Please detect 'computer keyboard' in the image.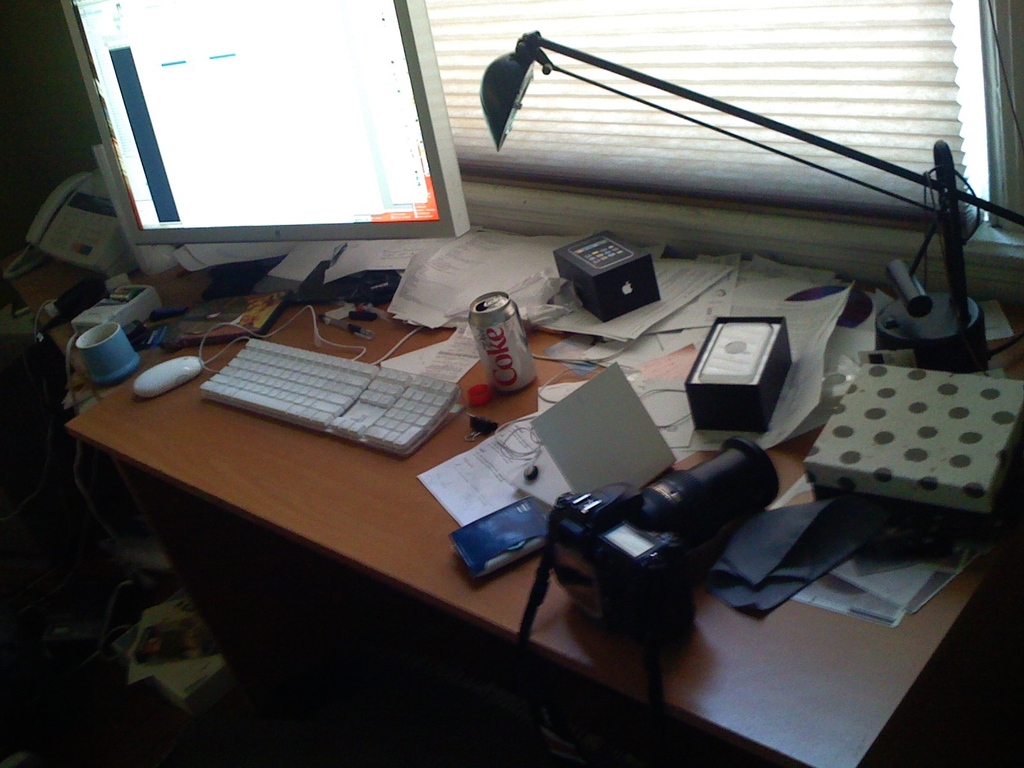
198/333/461/458.
